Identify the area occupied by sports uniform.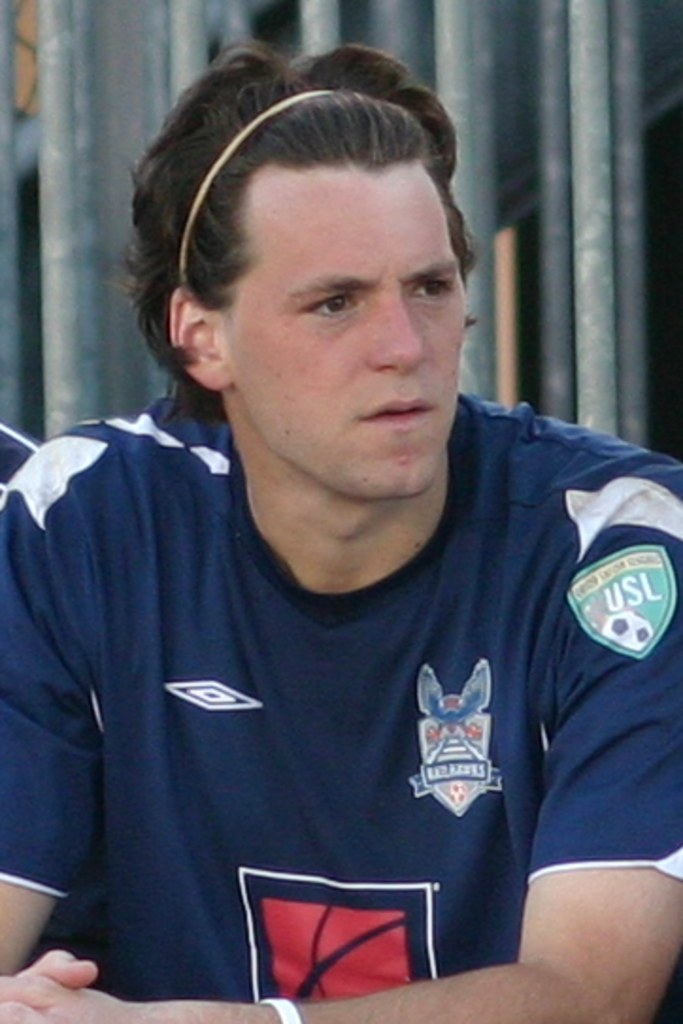
Area: {"x1": 0, "y1": 396, "x2": 681, "y2": 1003}.
